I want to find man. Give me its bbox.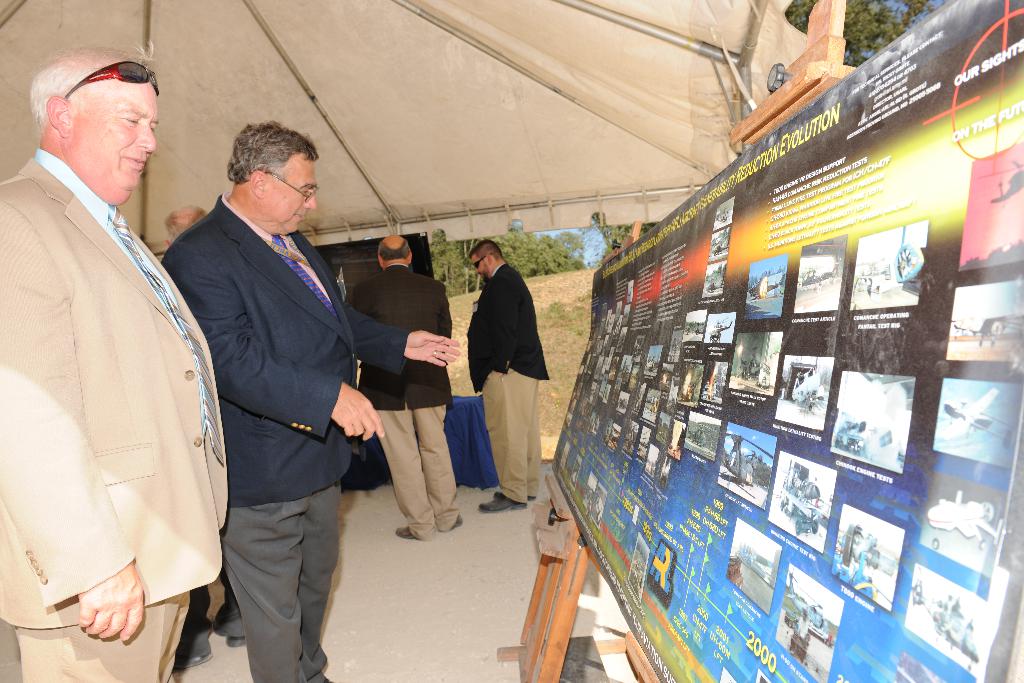
[161, 120, 387, 682].
